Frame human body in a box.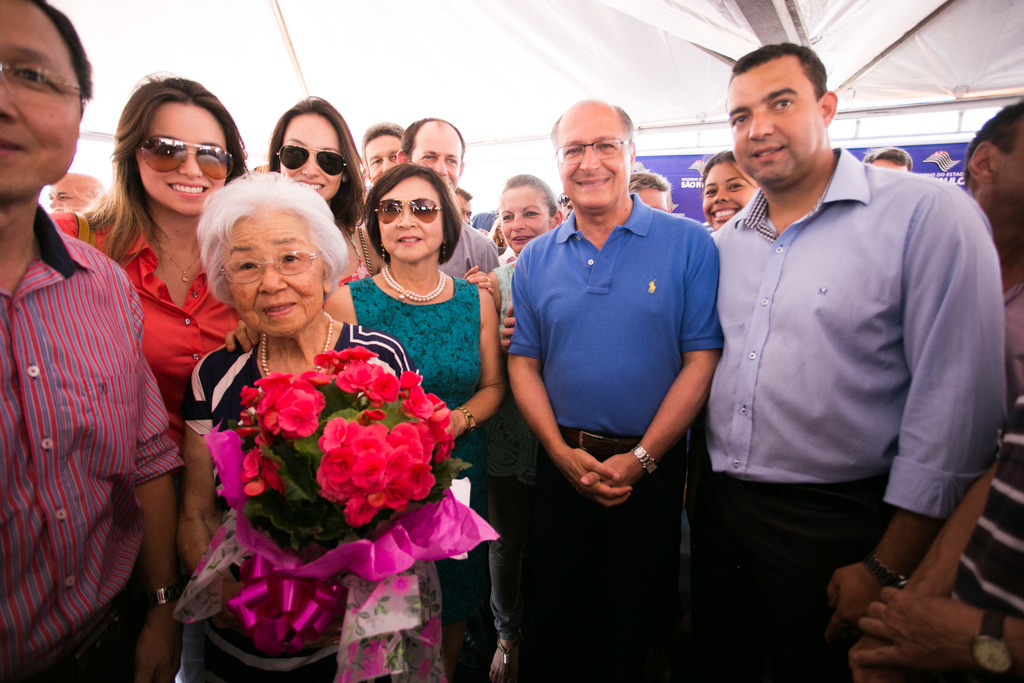
(40, 204, 246, 463).
